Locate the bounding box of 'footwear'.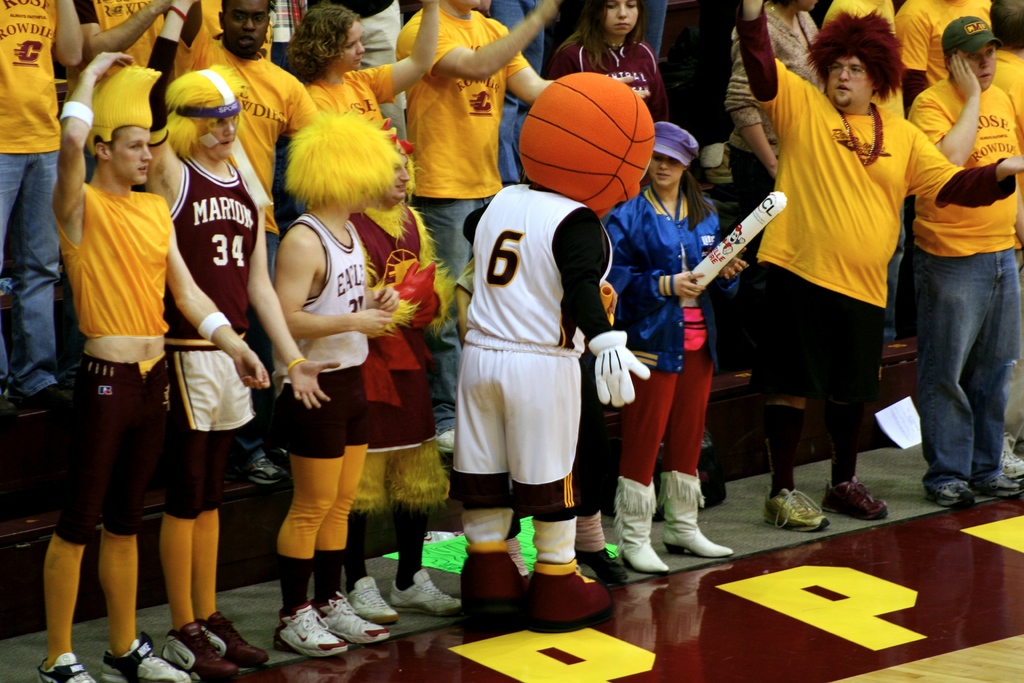
Bounding box: pyautogui.locateOnScreen(245, 454, 287, 484).
